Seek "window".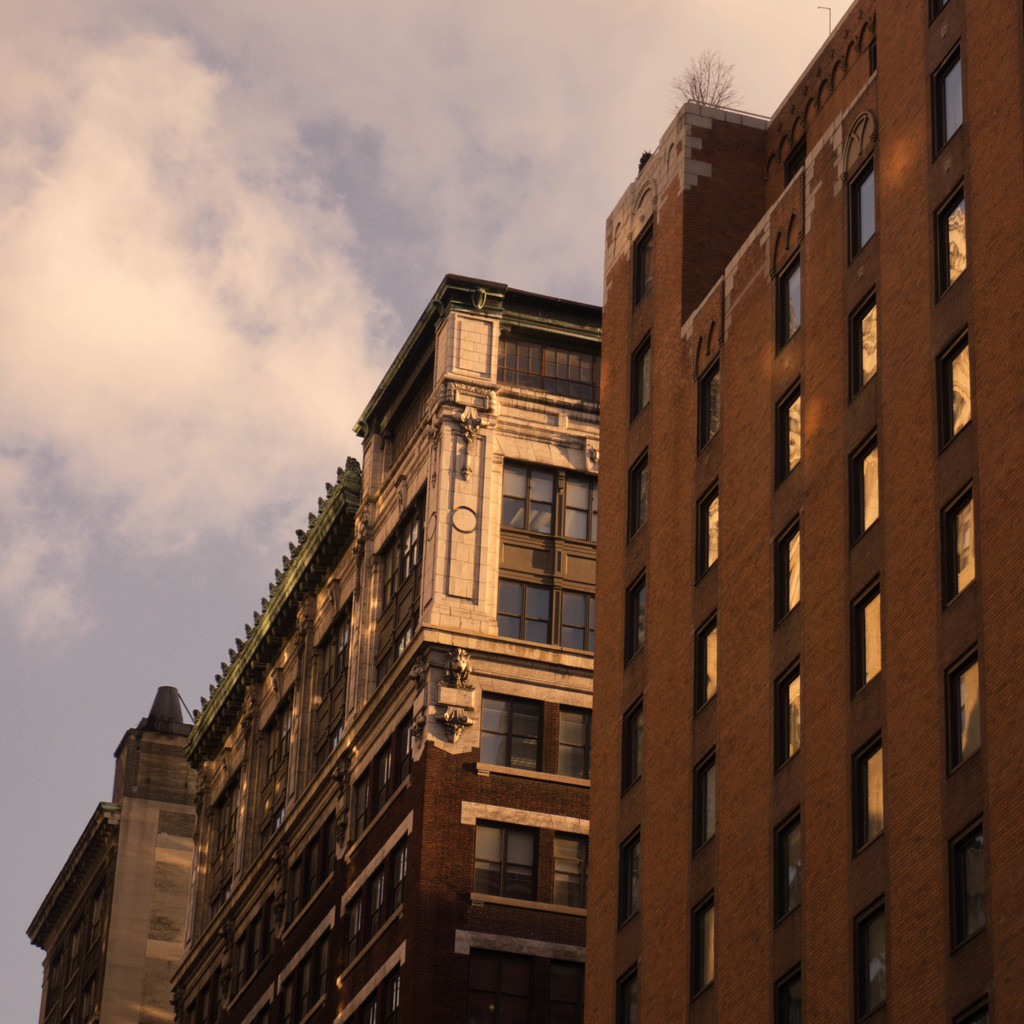
625,445,651,536.
